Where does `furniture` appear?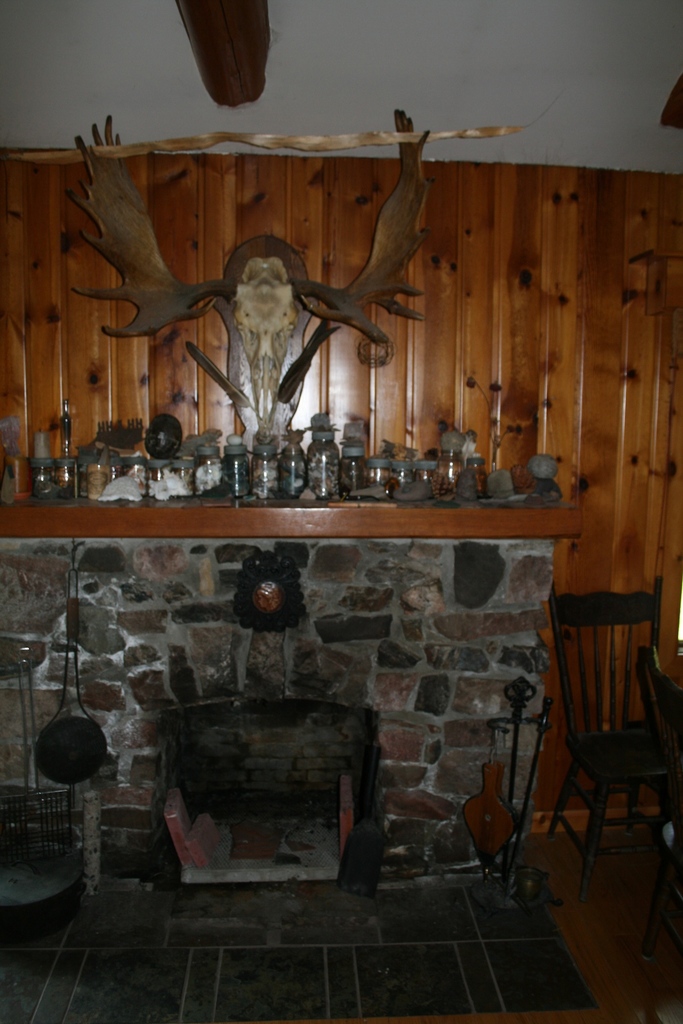
Appears at [x1=548, y1=577, x2=682, y2=902].
